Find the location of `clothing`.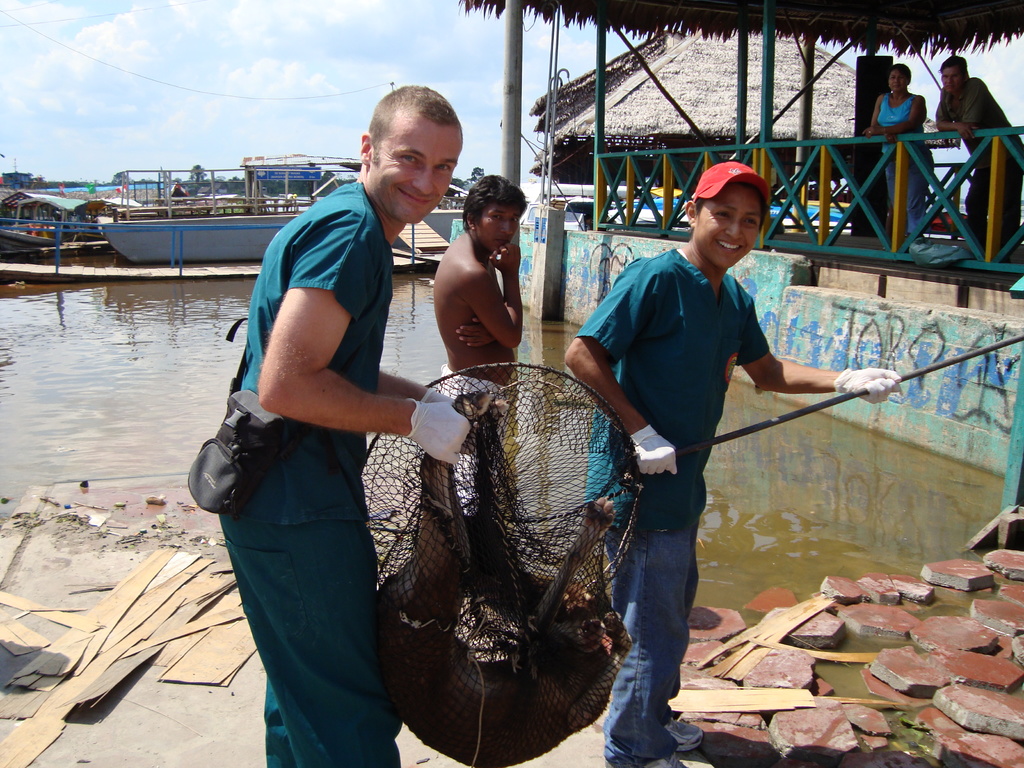
Location: (x1=877, y1=94, x2=927, y2=234).
